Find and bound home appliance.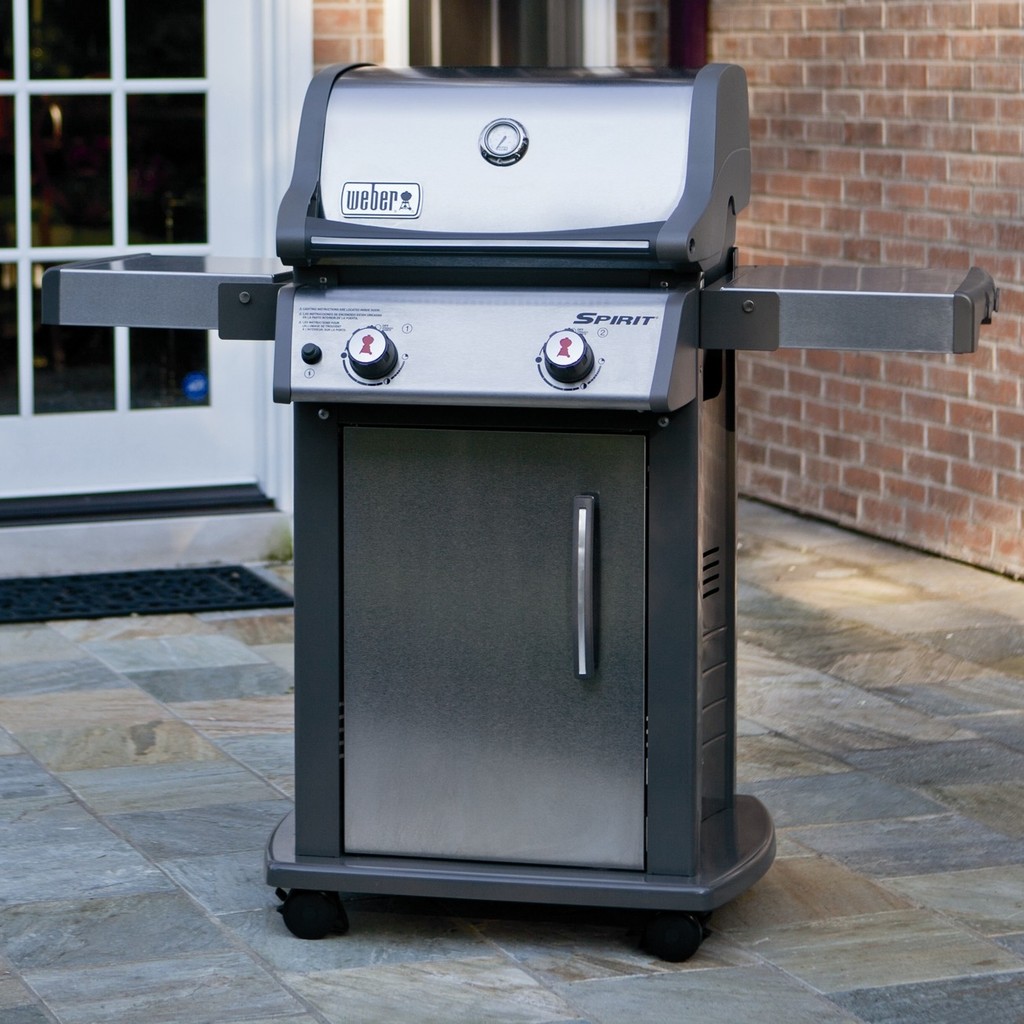
Bound: 40 56 998 963.
